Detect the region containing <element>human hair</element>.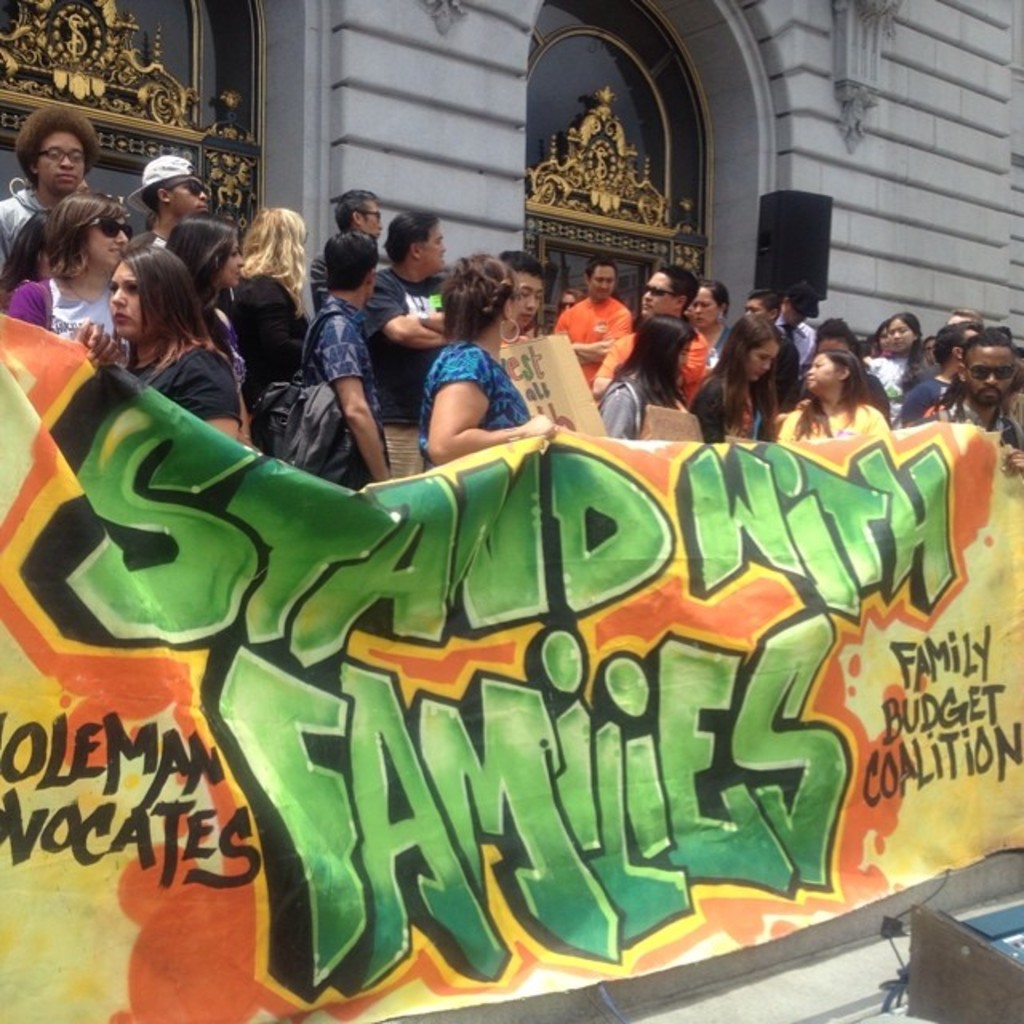
l=443, t=253, r=534, b=357.
